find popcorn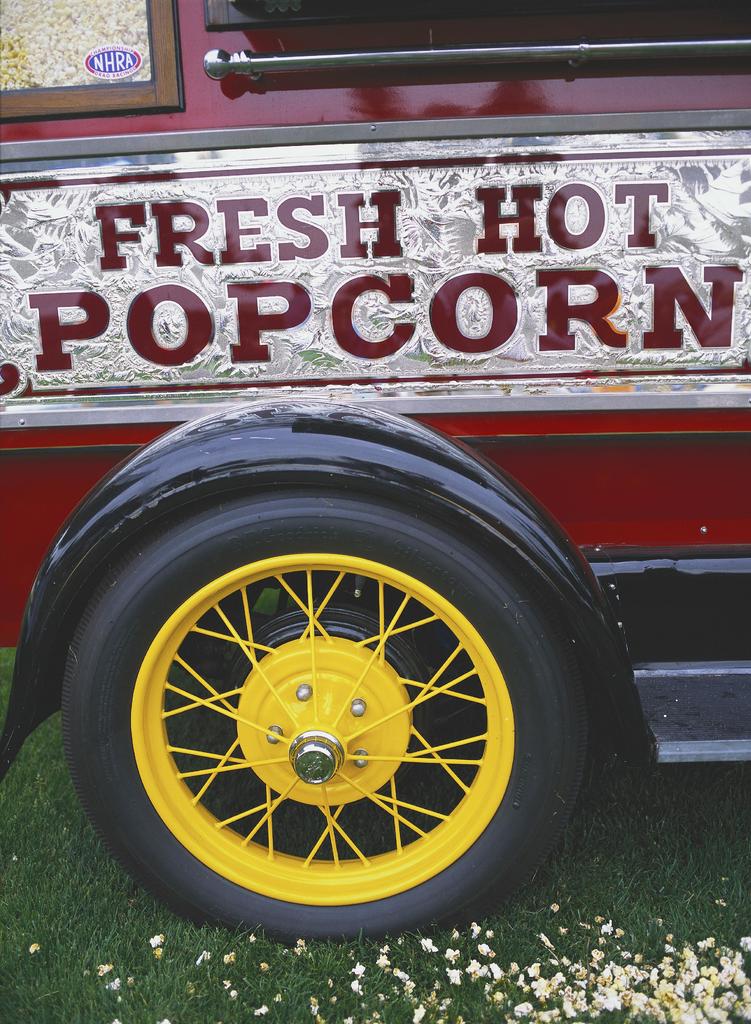
pyautogui.locateOnScreen(270, 993, 284, 1003)
